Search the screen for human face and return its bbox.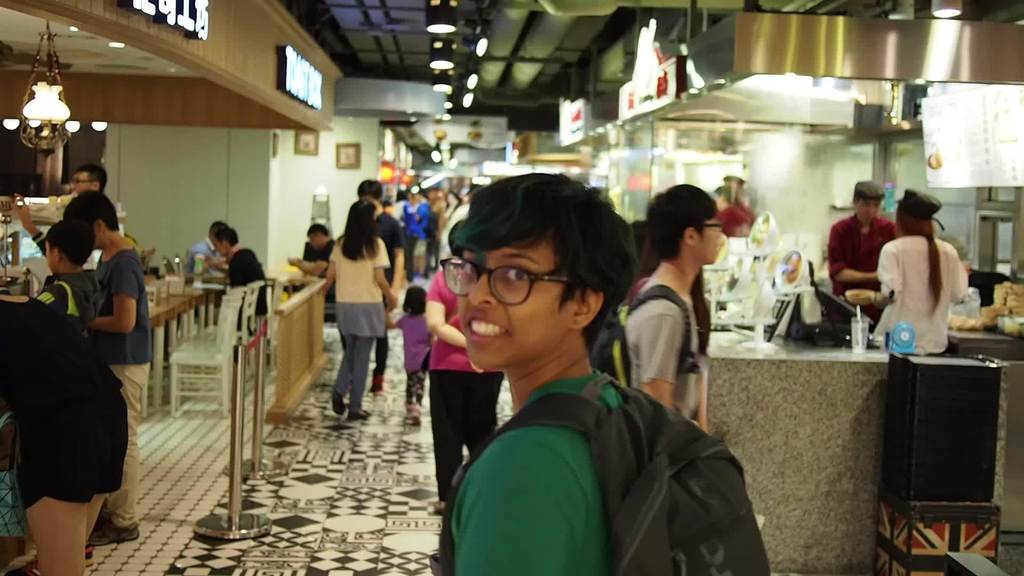
Found: <region>859, 196, 881, 225</region>.
